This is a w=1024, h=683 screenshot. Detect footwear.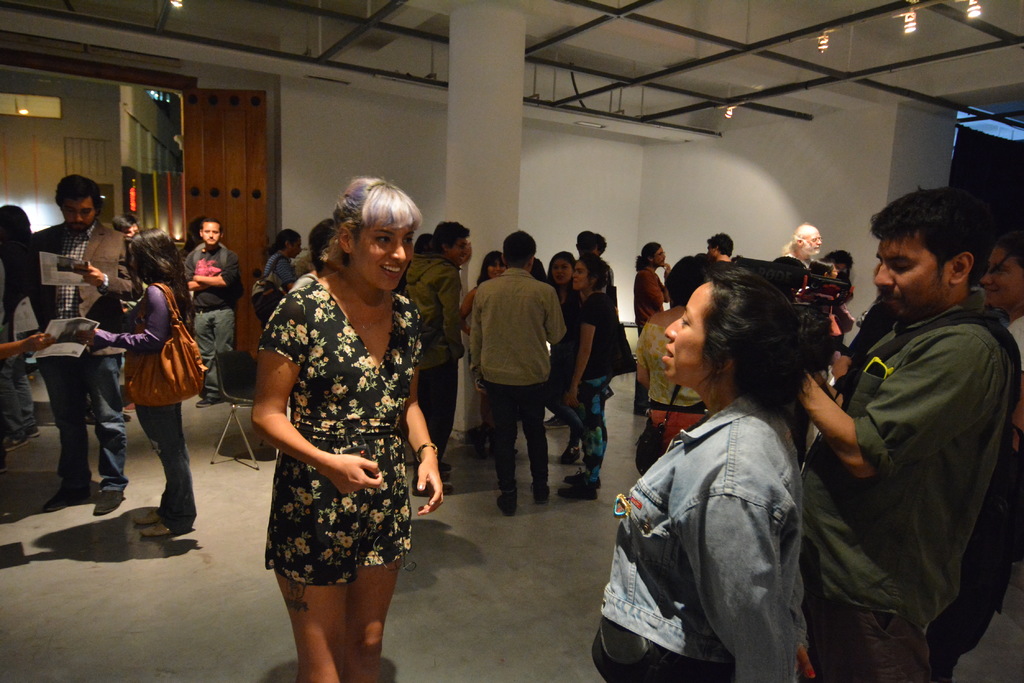
box=[134, 524, 194, 536].
